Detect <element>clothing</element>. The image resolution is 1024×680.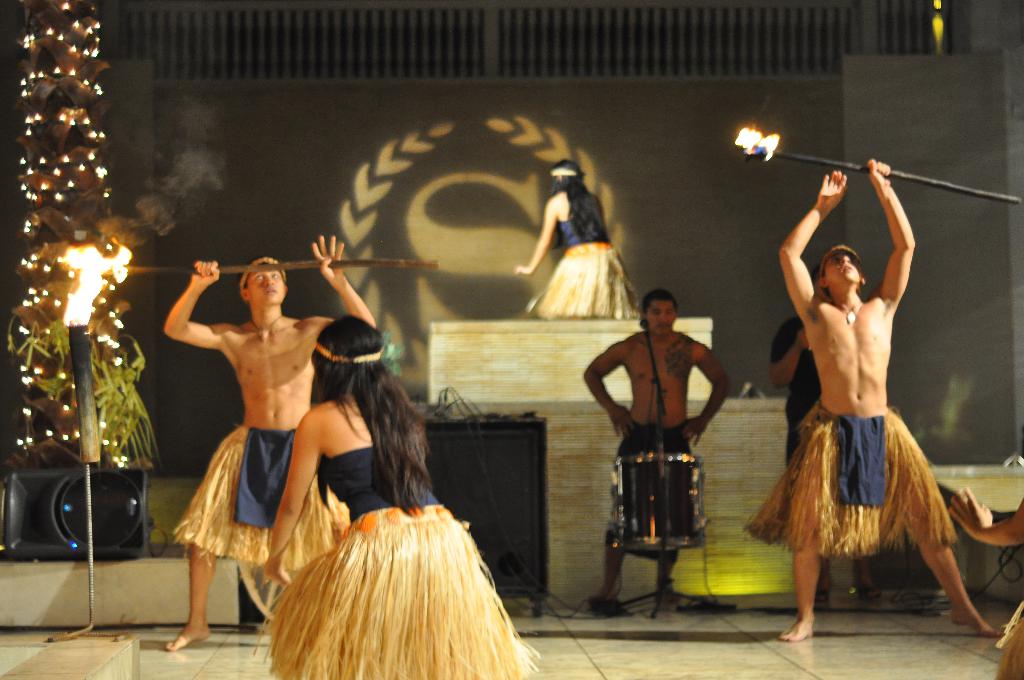
rect(534, 181, 646, 321).
